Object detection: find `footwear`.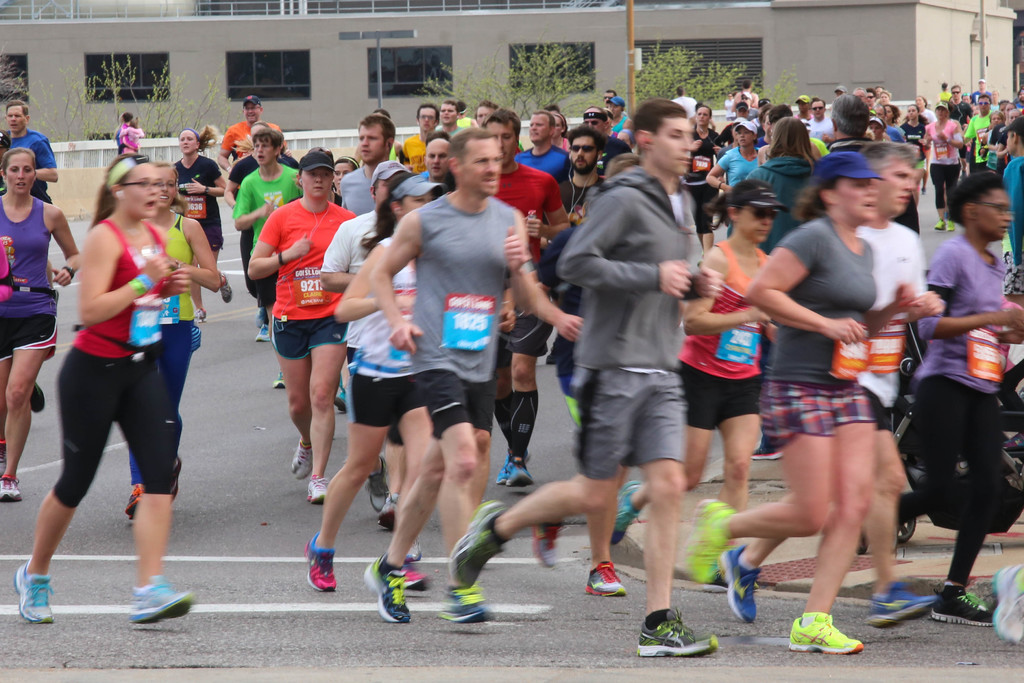
748,425,783,463.
